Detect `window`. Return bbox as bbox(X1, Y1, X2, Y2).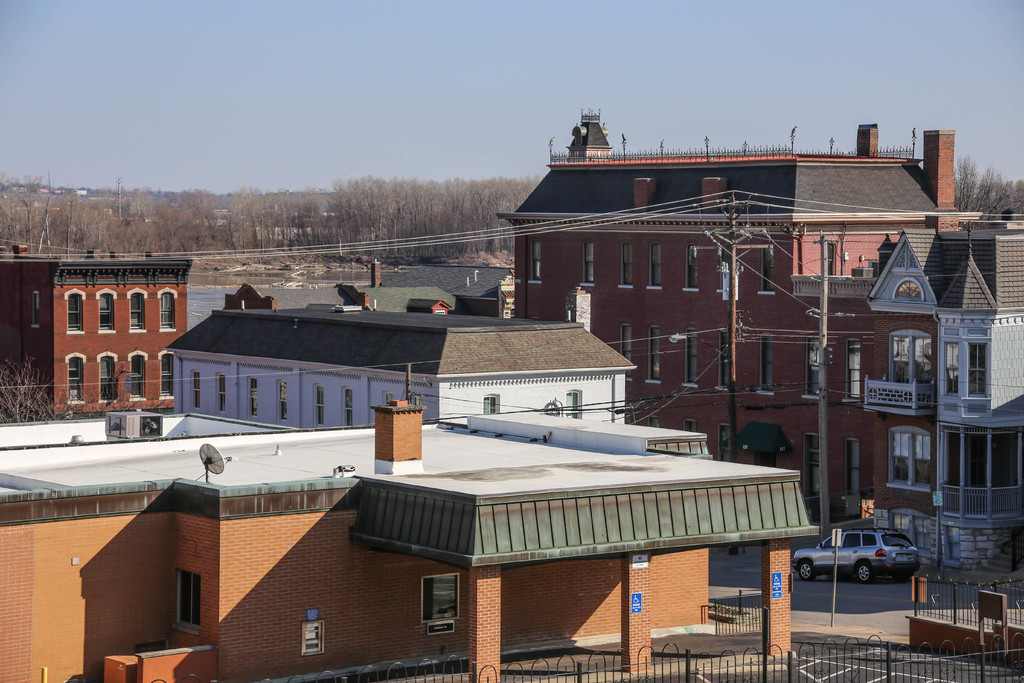
bbox(315, 384, 325, 427).
